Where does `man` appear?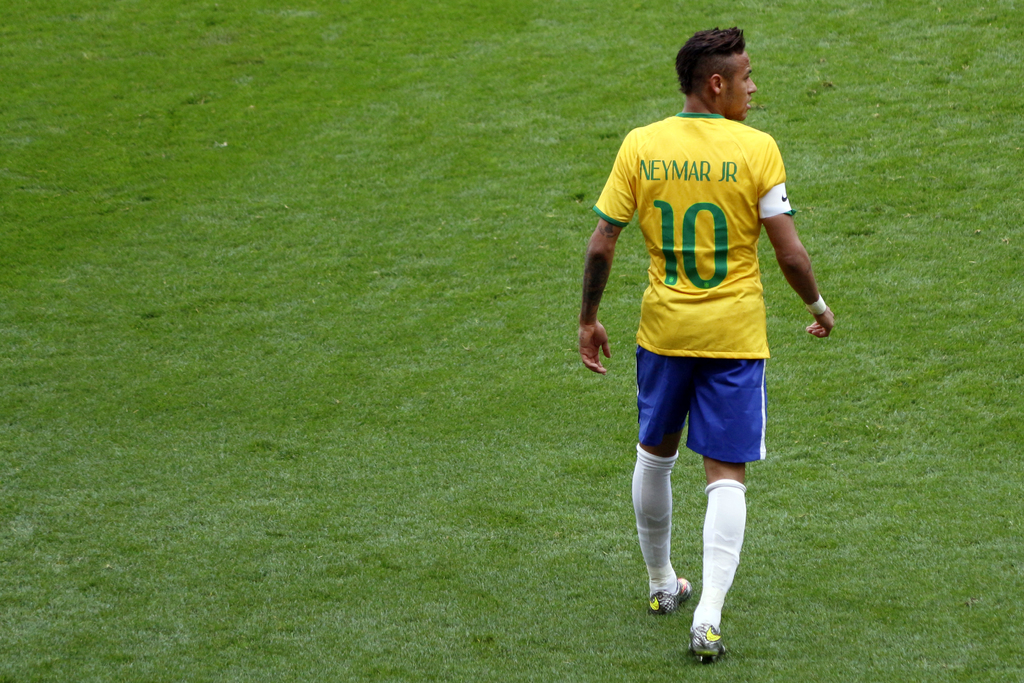
Appears at (x1=566, y1=45, x2=840, y2=641).
